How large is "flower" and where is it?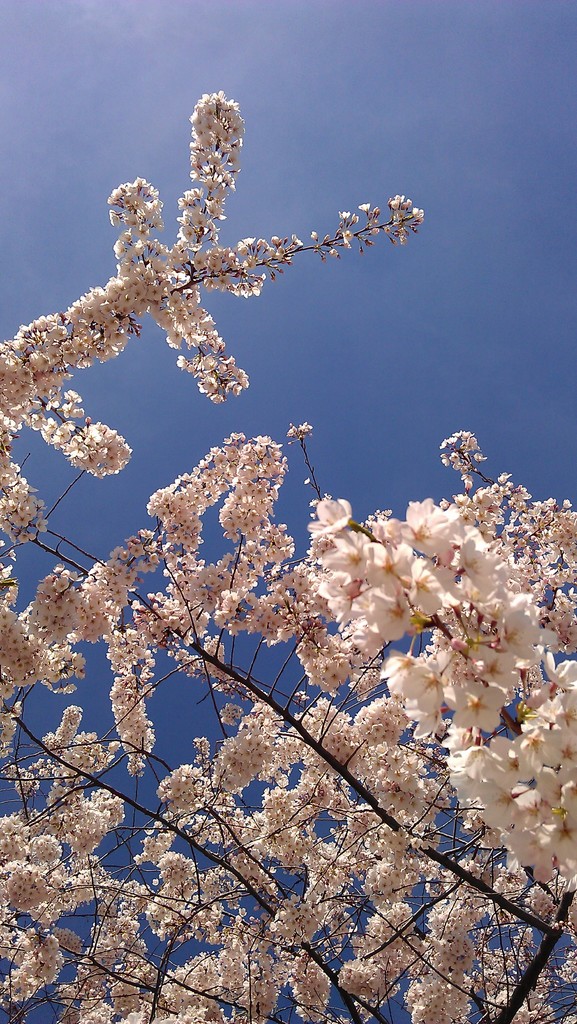
Bounding box: (left=307, top=497, right=354, bottom=537).
